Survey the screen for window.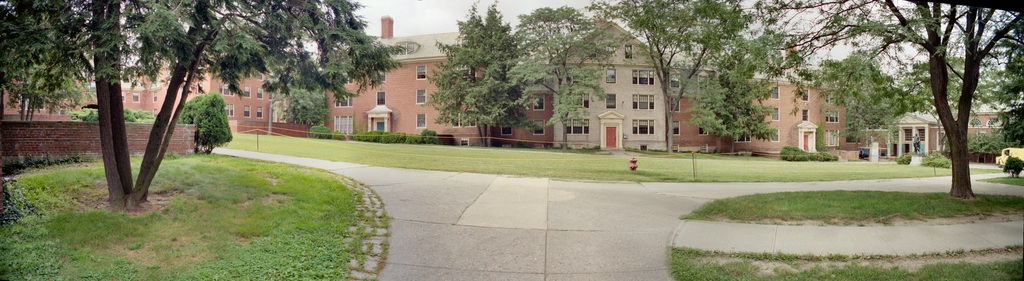
Survey found: bbox=(769, 128, 780, 146).
